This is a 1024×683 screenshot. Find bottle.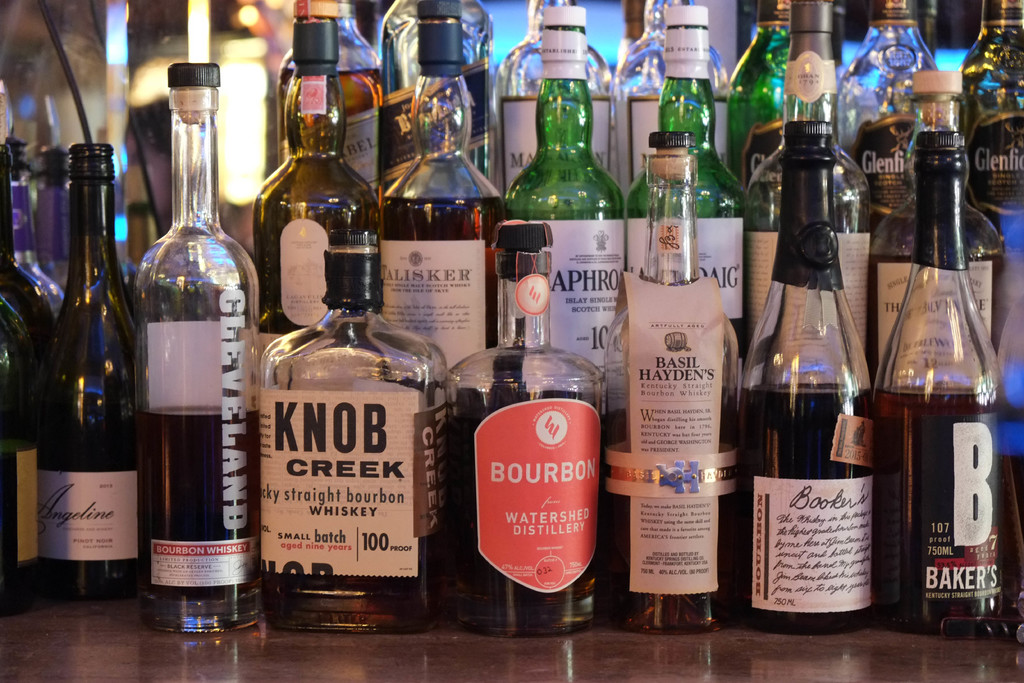
Bounding box: detection(446, 222, 611, 634).
